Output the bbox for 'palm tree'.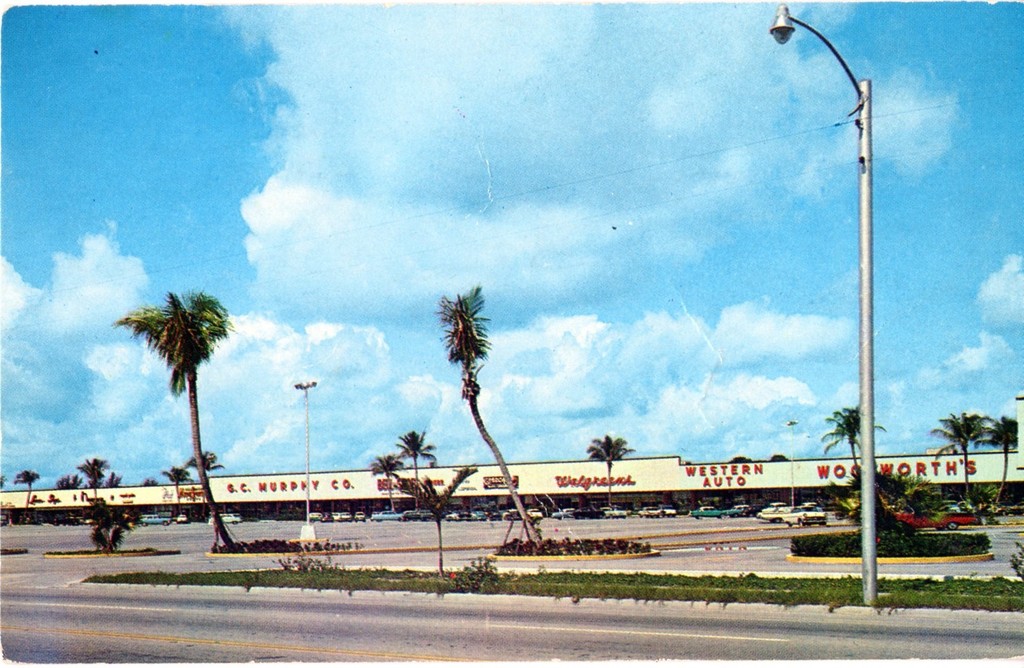
BBox(181, 449, 227, 502).
